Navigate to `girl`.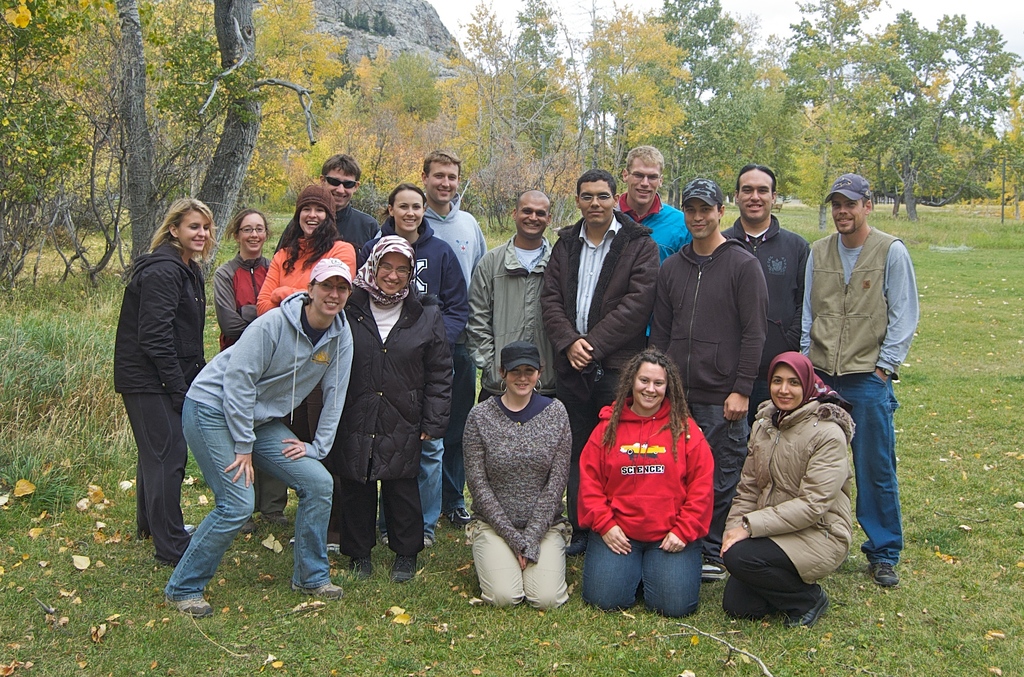
Navigation target: <region>358, 182, 468, 550</region>.
